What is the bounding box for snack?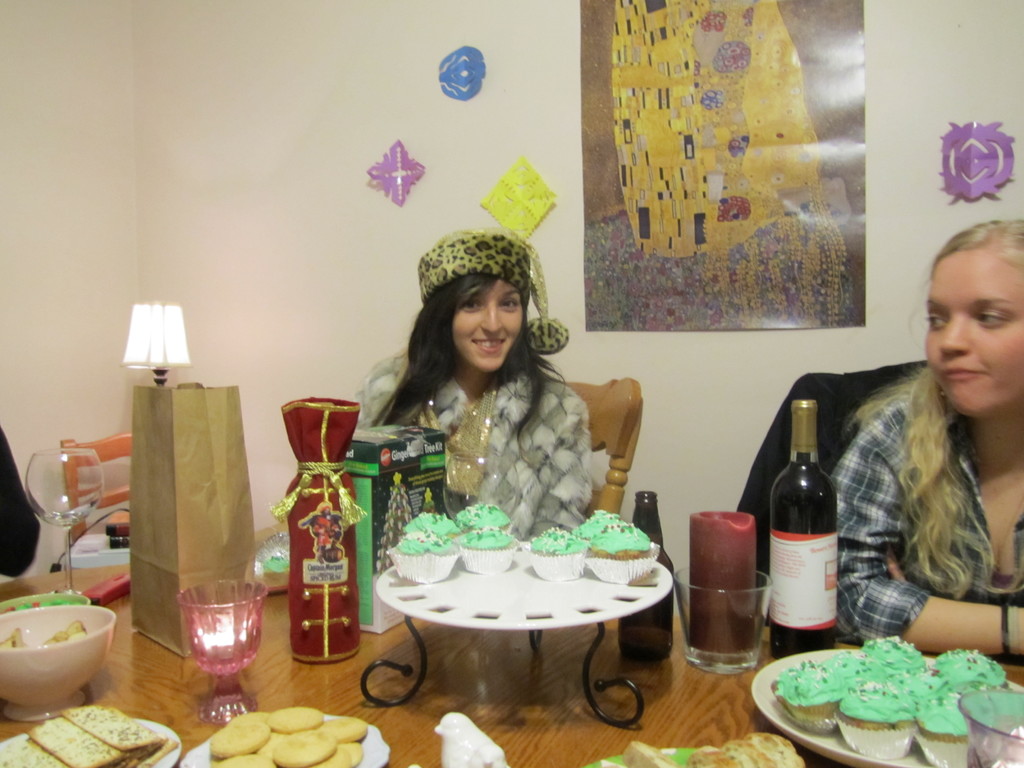
<bbox>457, 526, 509, 562</bbox>.
